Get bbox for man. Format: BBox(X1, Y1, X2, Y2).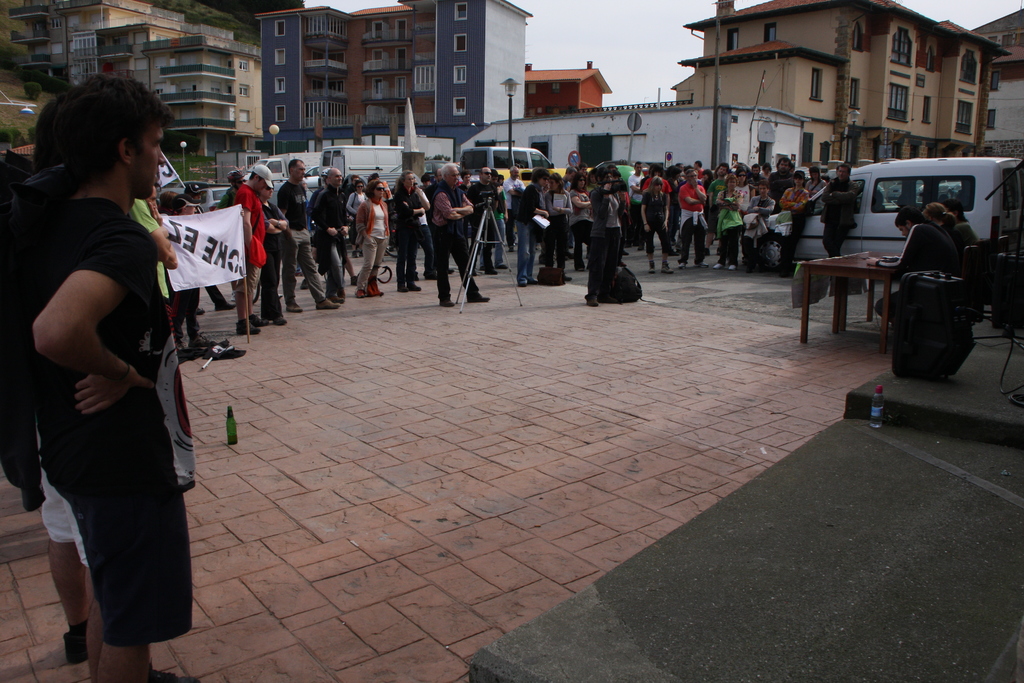
BBox(211, 167, 247, 209).
